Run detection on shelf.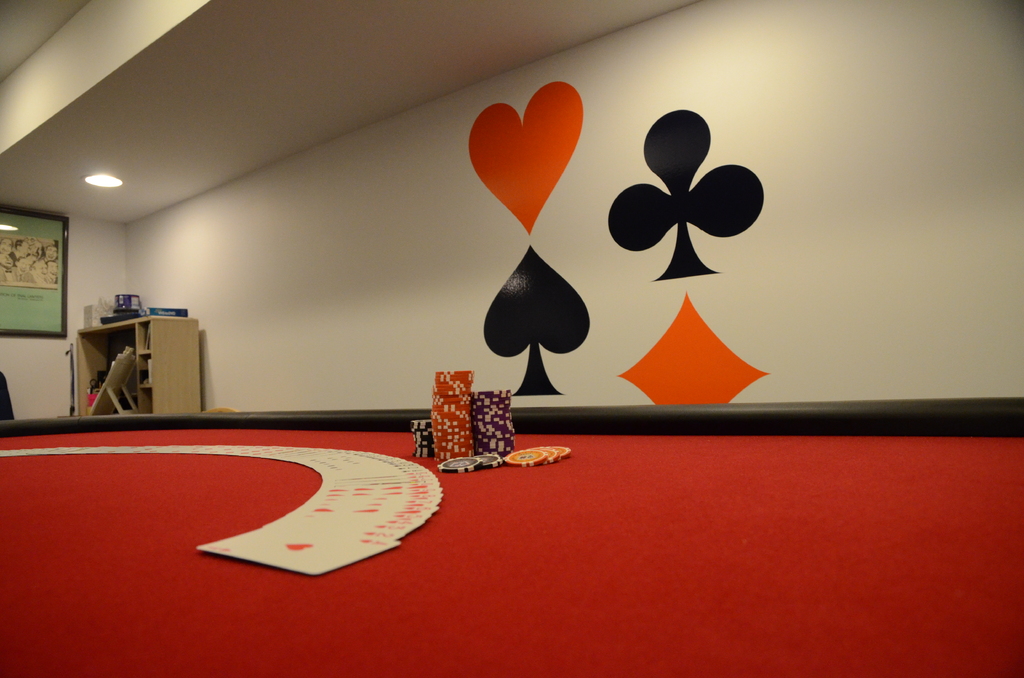
Result: <box>69,315,209,415</box>.
